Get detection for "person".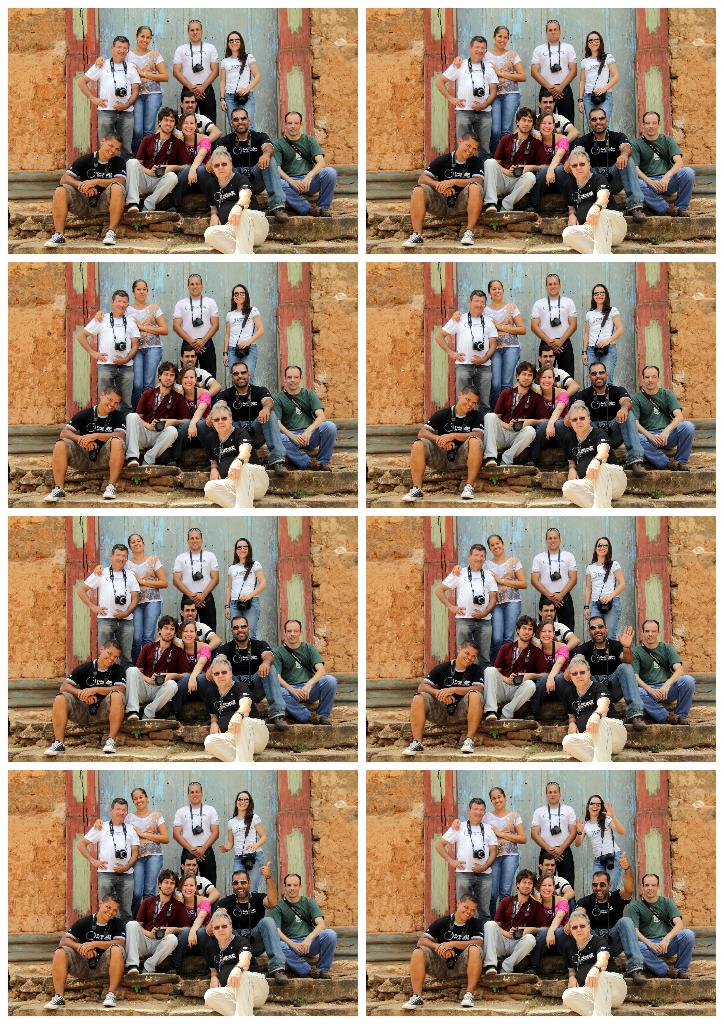
Detection: 180/600/222/651.
